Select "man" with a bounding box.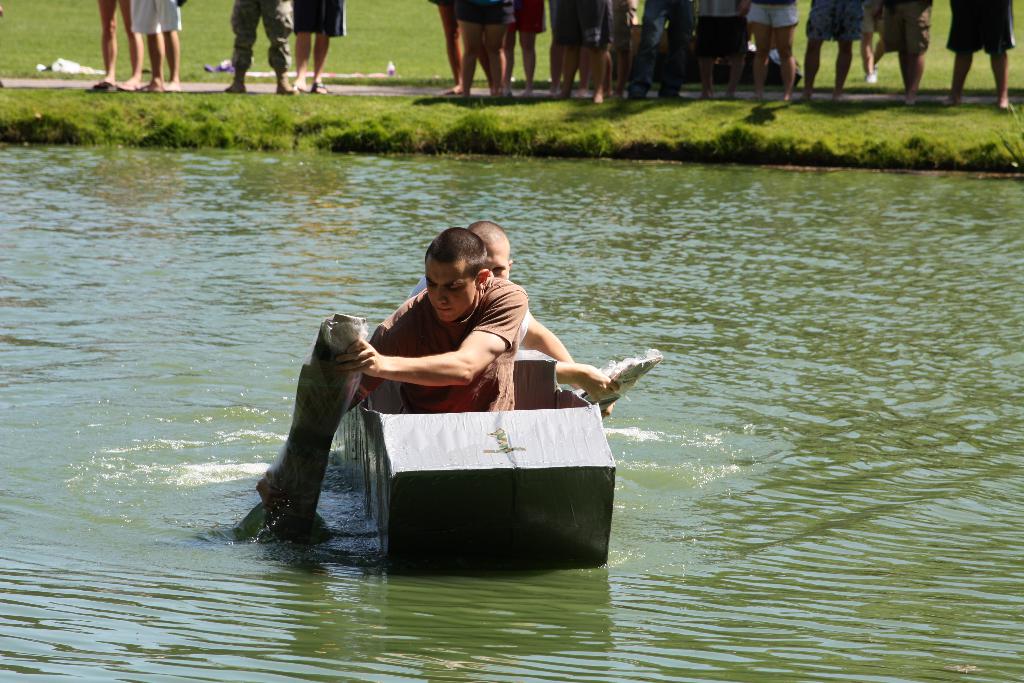
detection(296, 0, 347, 93).
